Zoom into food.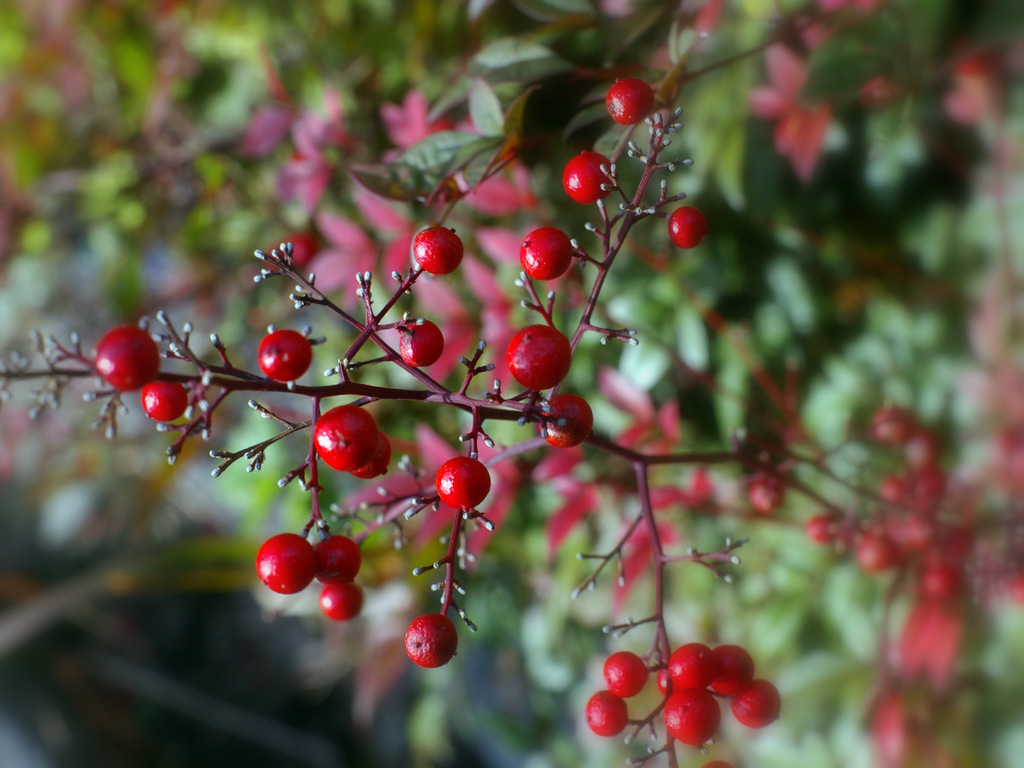
Zoom target: 540/388/596/450.
